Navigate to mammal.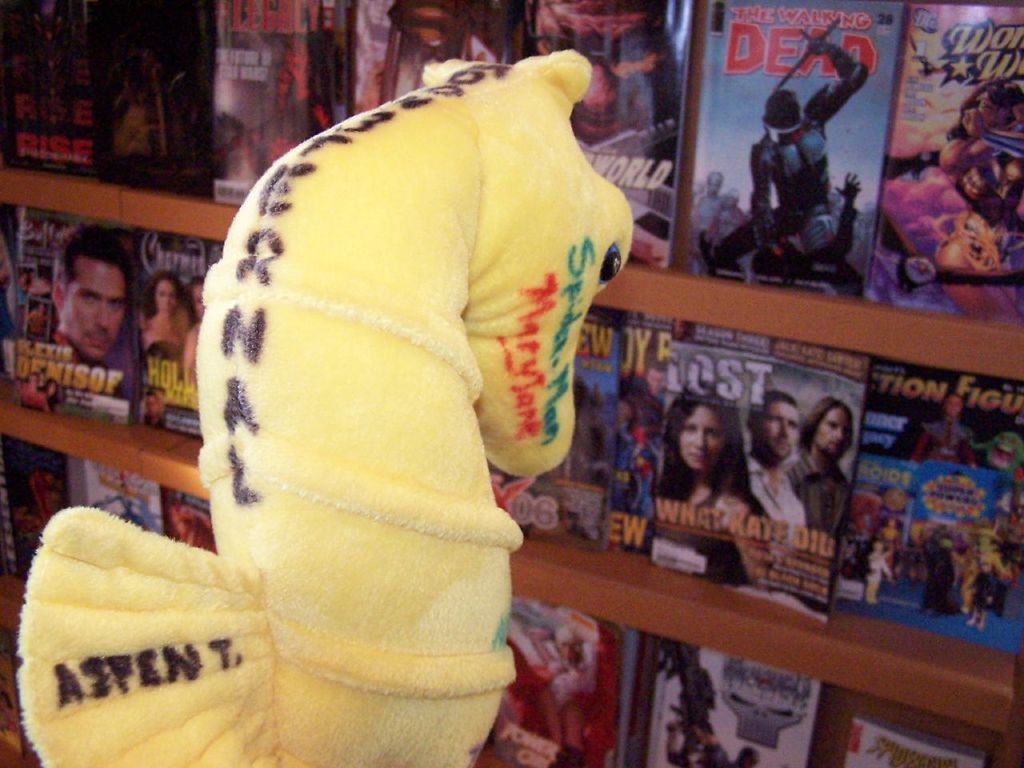
Navigation target: [47, 226, 141, 415].
